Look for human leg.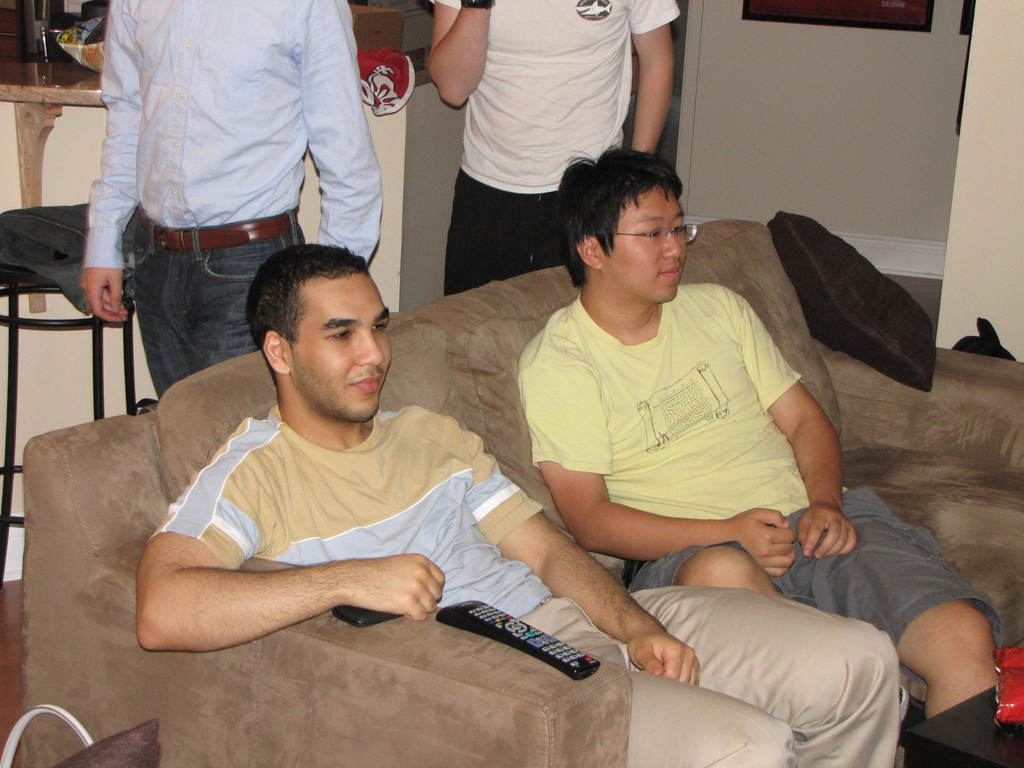
Found: (x1=132, y1=243, x2=196, y2=396).
